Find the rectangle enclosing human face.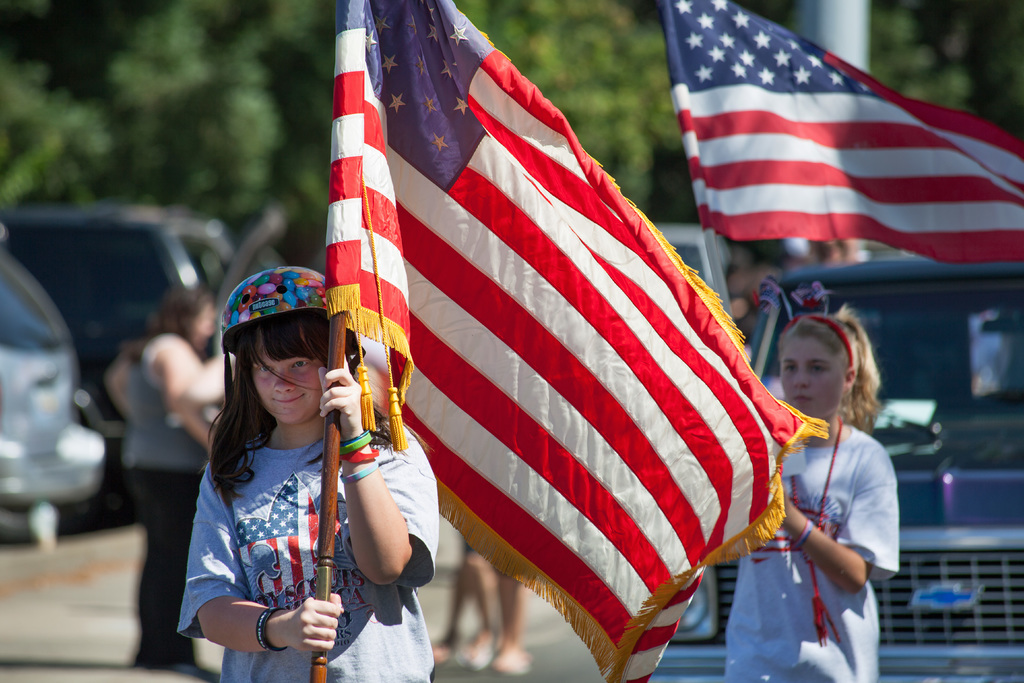
box=[188, 298, 220, 356].
